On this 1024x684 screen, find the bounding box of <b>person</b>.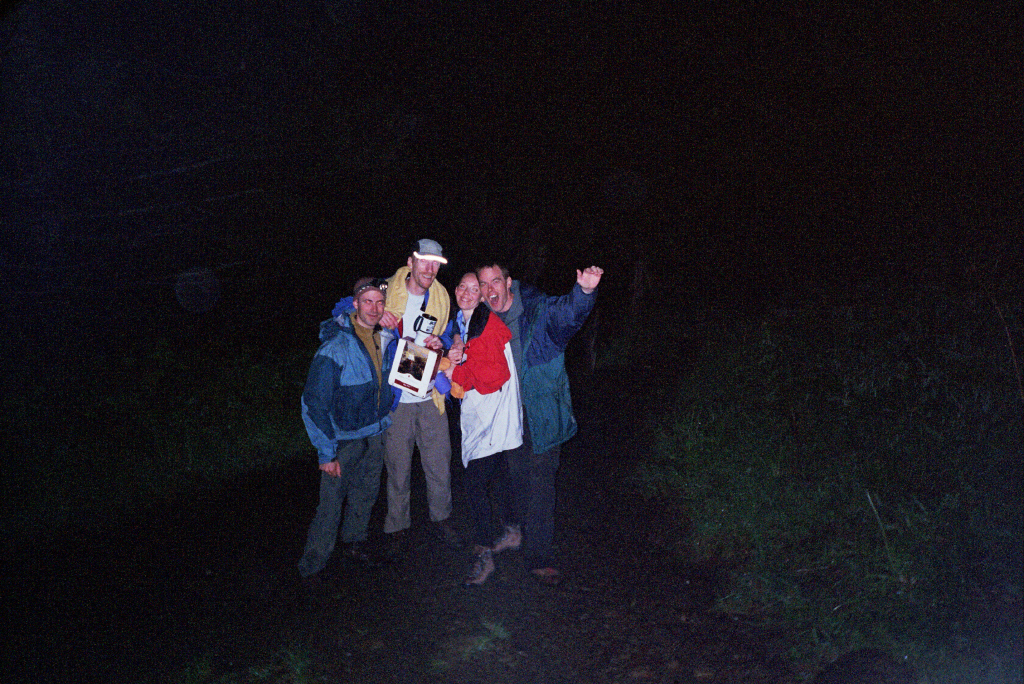
Bounding box: bbox=(480, 269, 609, 580).
